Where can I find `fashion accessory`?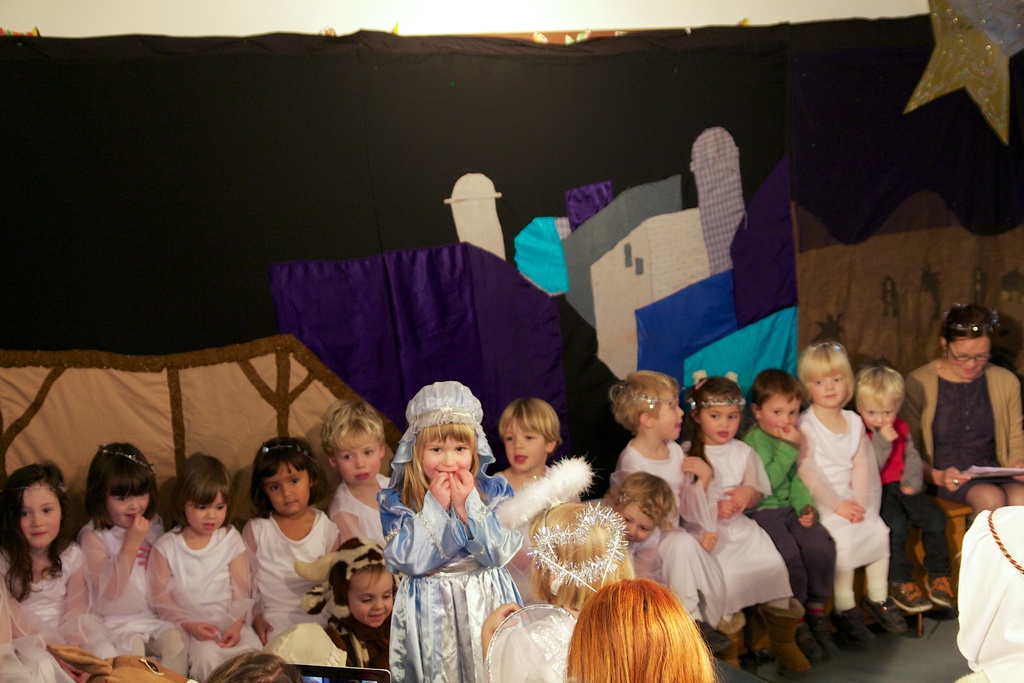
You can find it at BBox(810, 618, 837, 645).
